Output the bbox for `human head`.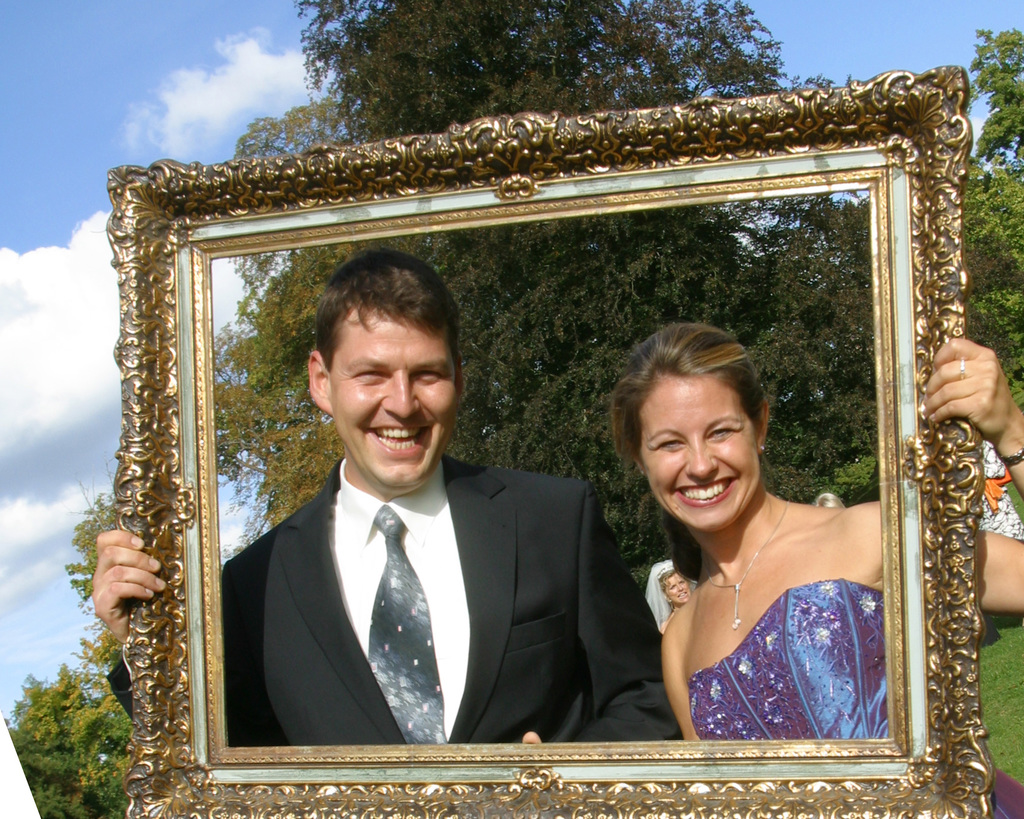
select_region(607, 328, 778, 521).
